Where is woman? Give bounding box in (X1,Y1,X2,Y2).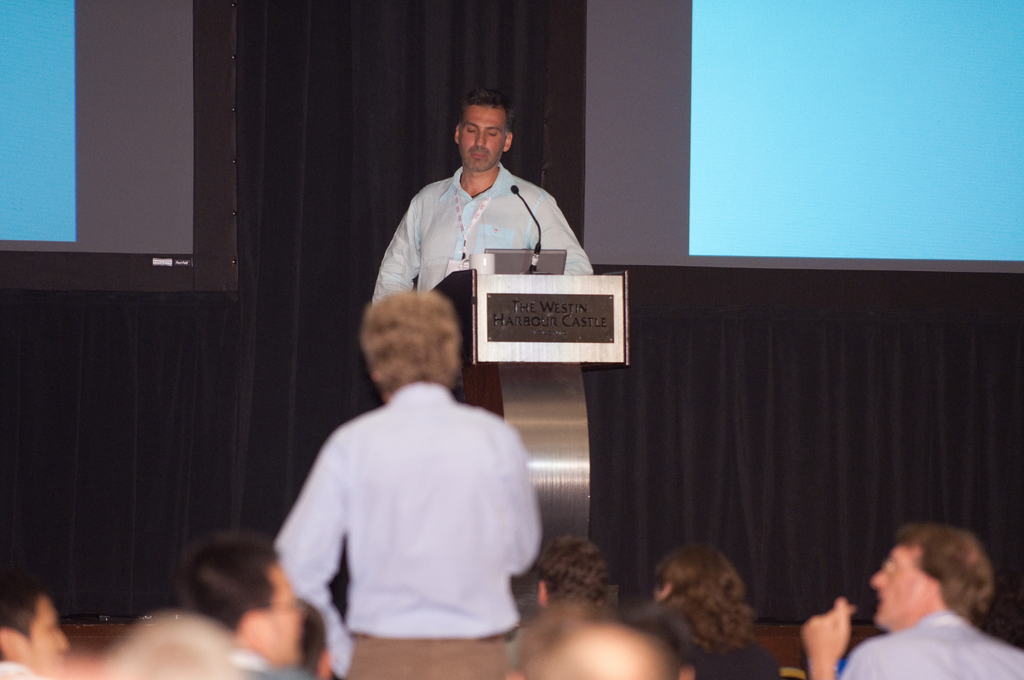
(649,542,781,679).
